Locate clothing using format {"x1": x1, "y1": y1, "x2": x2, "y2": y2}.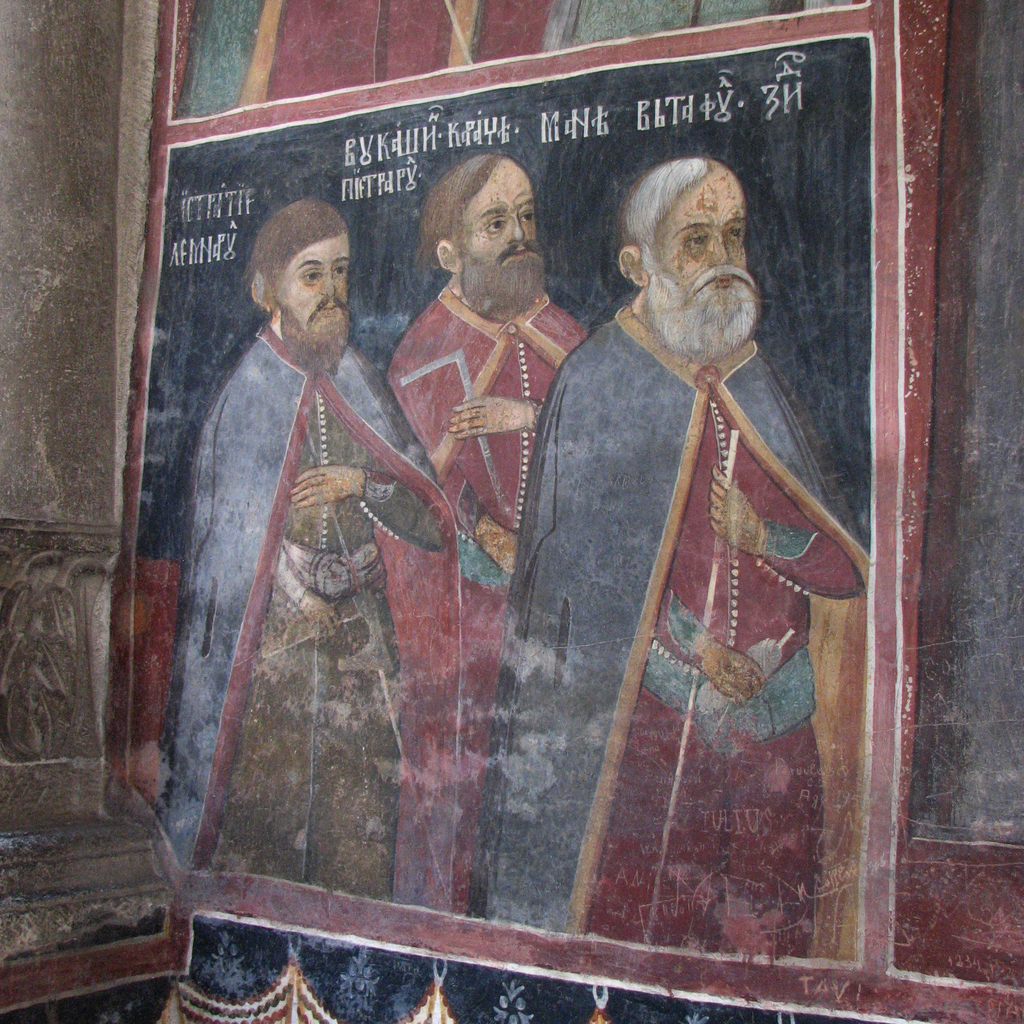
{"x1": 468, "y1": 307, "x2": 876, "y2": 965}.
